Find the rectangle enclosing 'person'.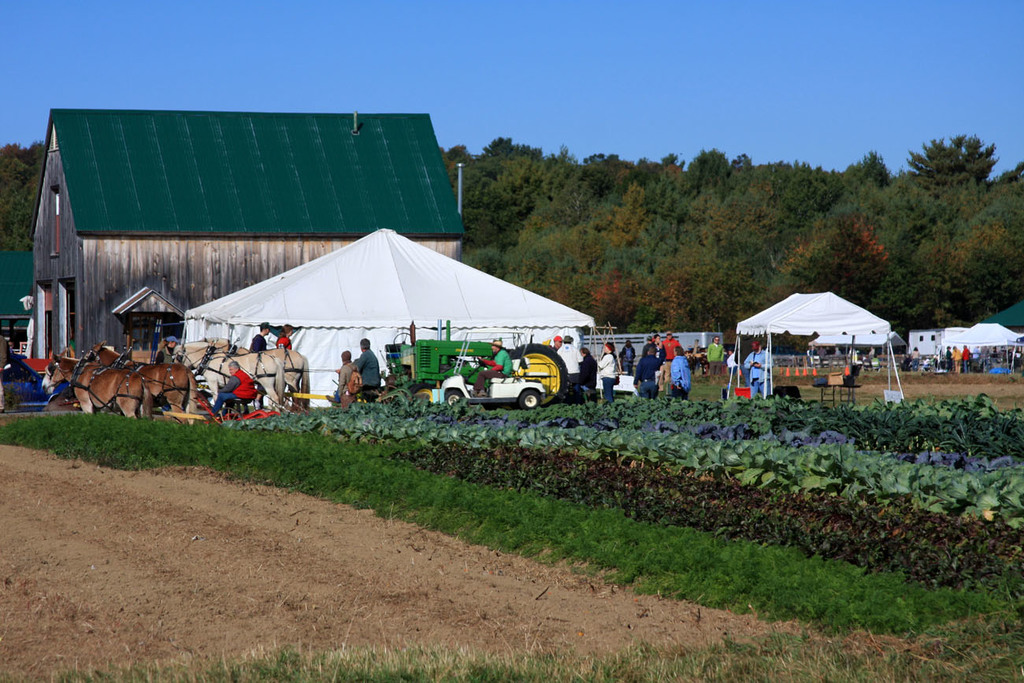
box=[596, 342, 620, 410].
